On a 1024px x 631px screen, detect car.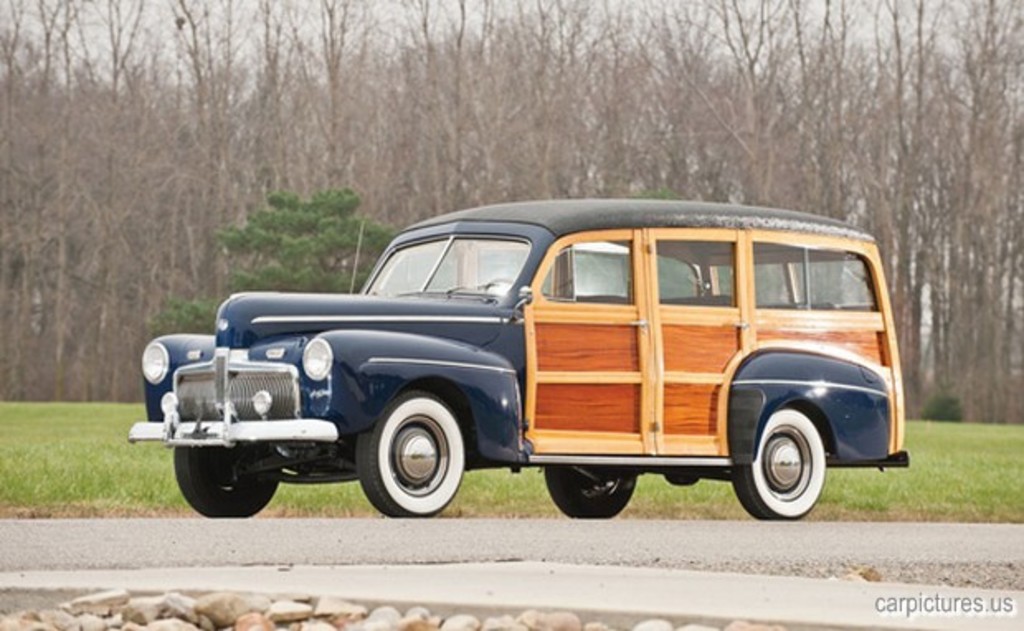
detection(127, 185, 913, 540).
